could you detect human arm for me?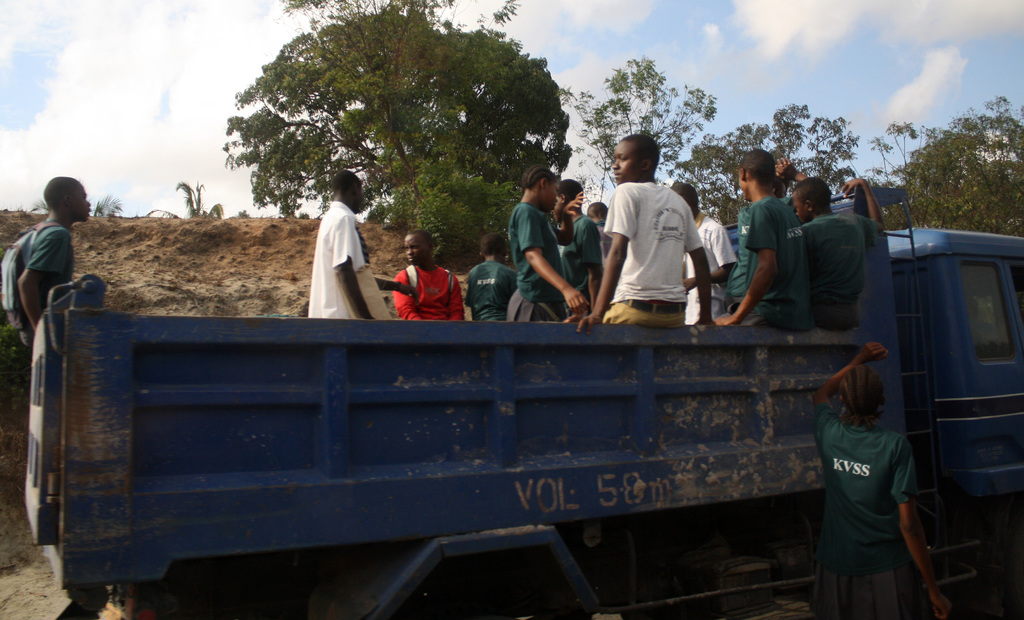
Detection result: 568 180 639 340.
